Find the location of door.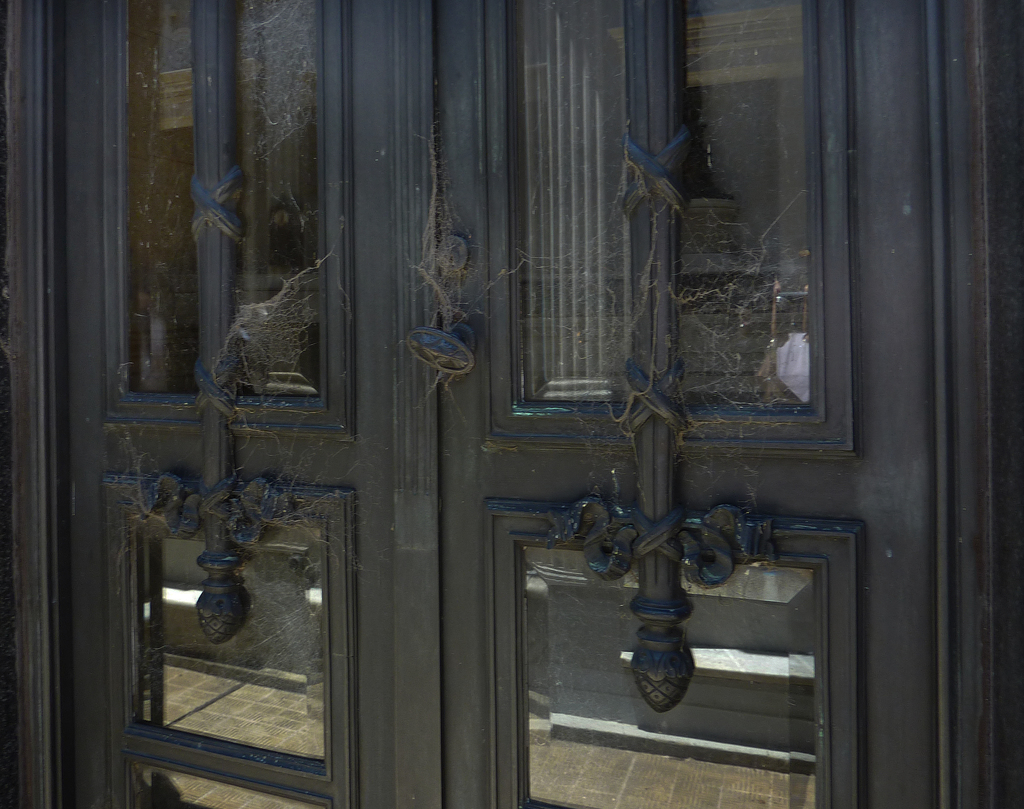
Location: 48,0,970,808.
